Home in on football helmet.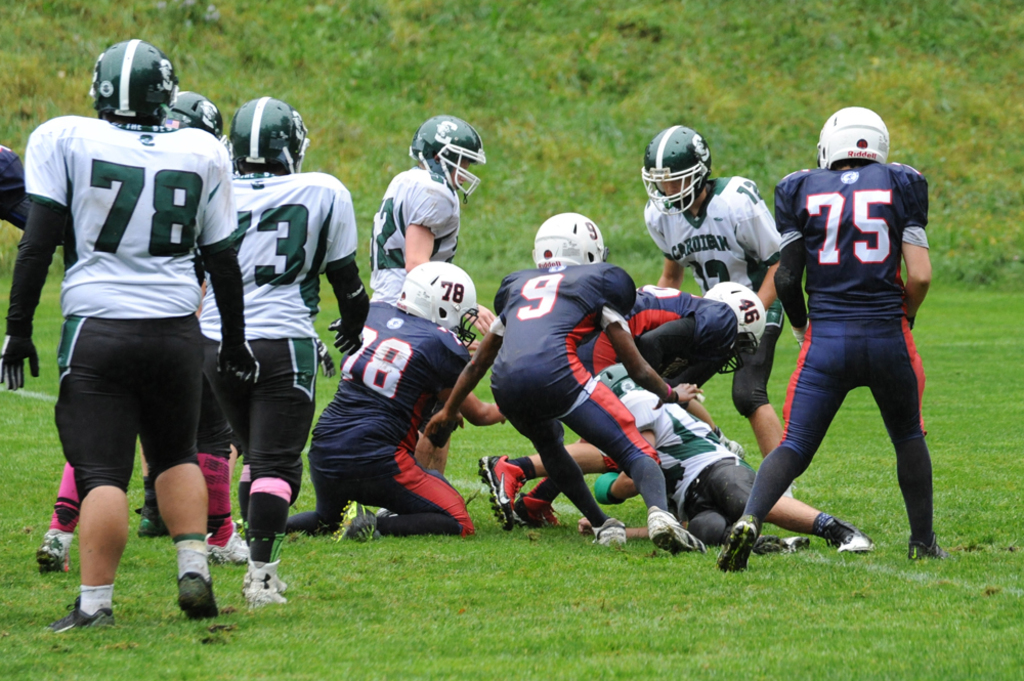
Homed in at [left=702, top=279, right=765, bottom=374].
